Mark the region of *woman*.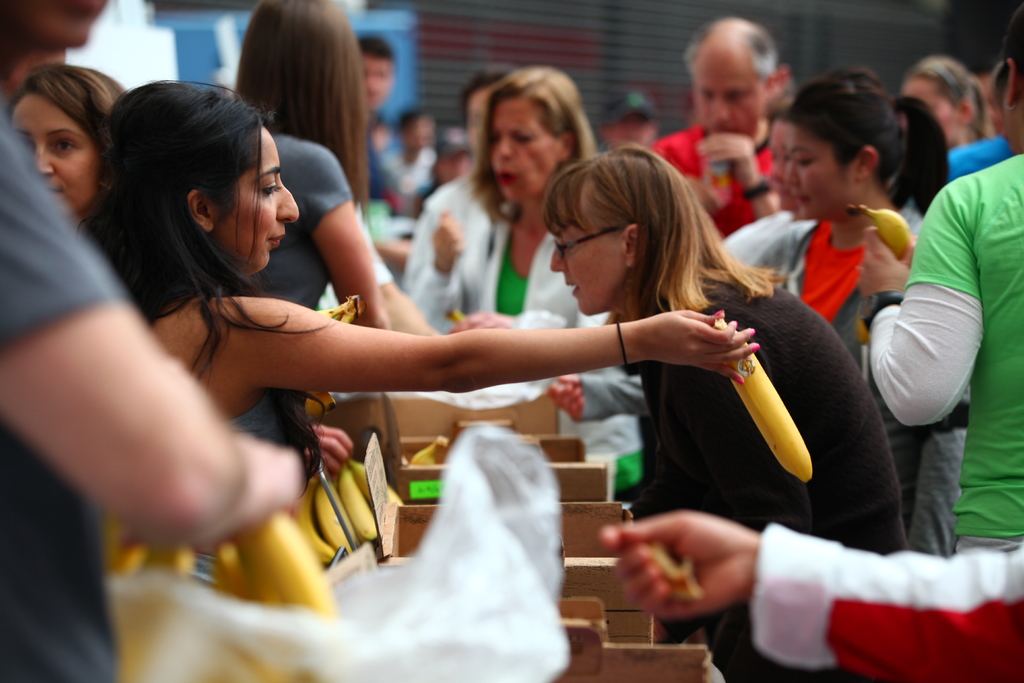
Region: [407,64,607,420].
